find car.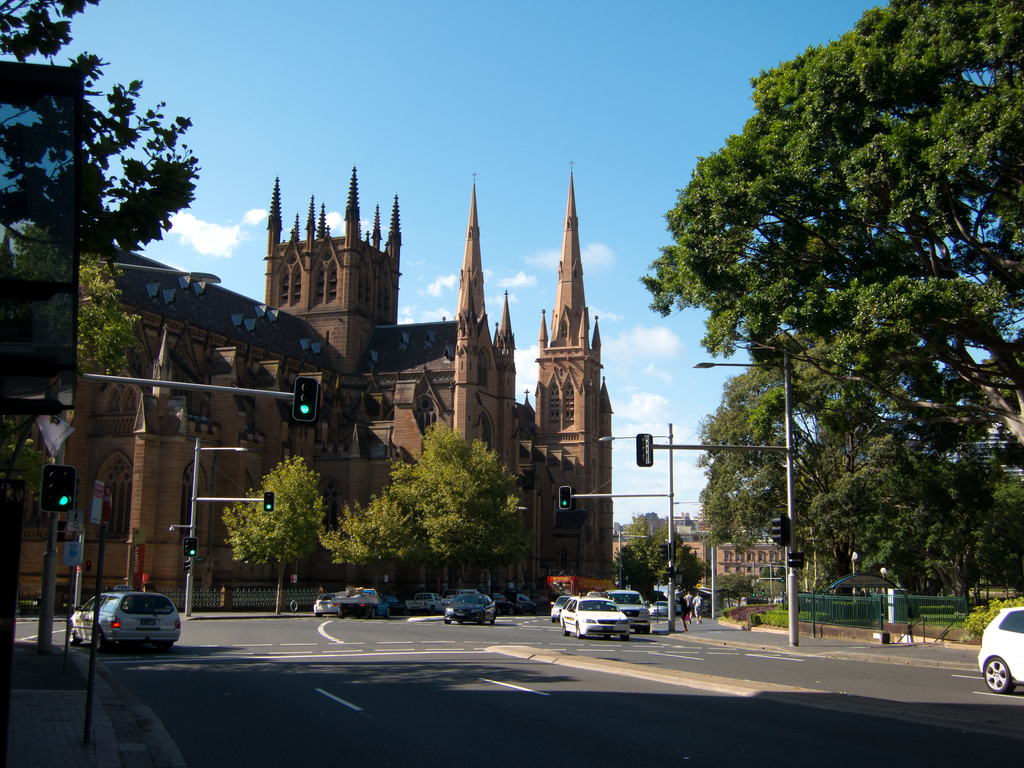
x1=979, y1=604, x2=1023, y2=695.
